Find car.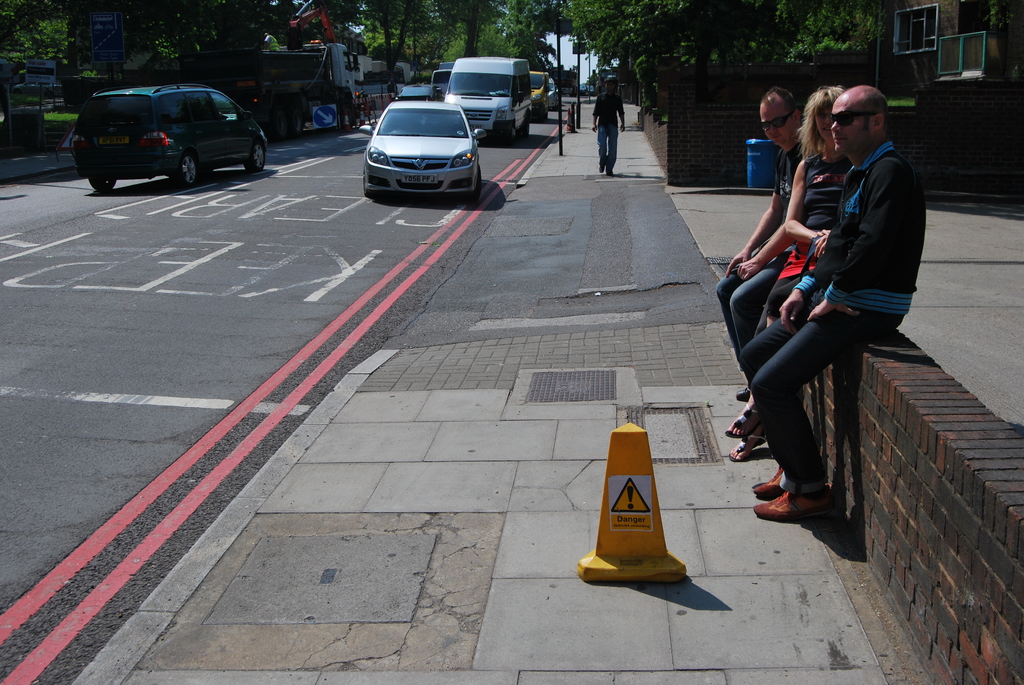
pyautogui.locateOnScreen(392, 81, 436, 104).
